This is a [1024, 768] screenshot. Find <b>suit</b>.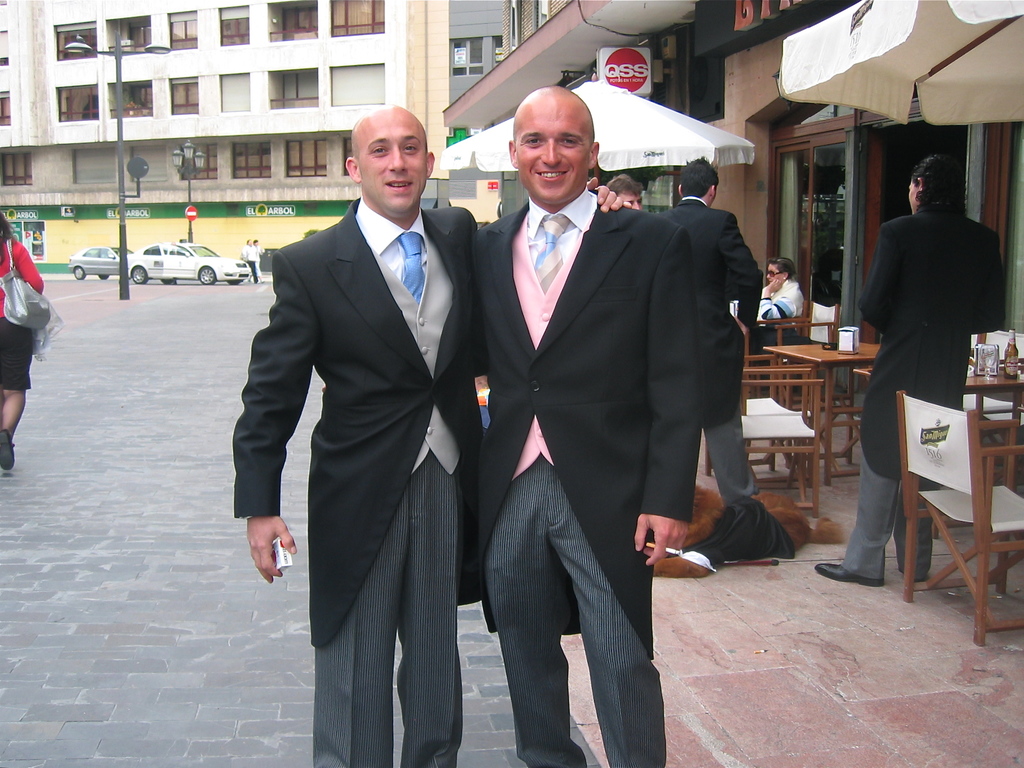
Bounding box: 467:186:700:767.
